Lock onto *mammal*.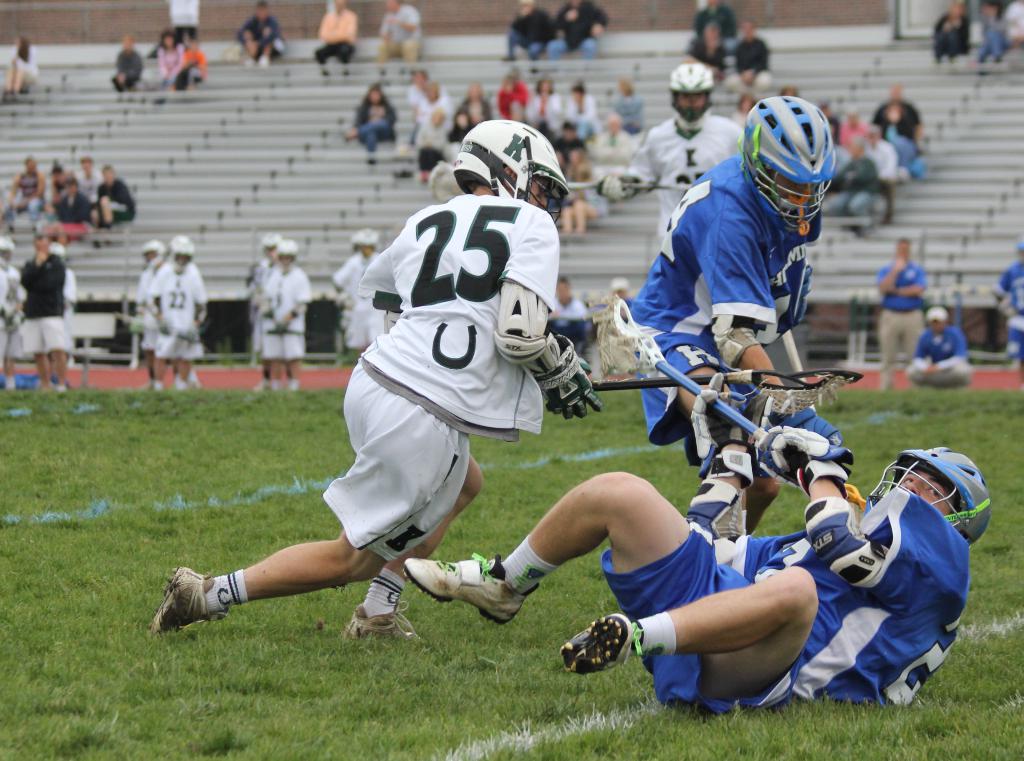
Locked: <box>342,80,397,160</box>.
